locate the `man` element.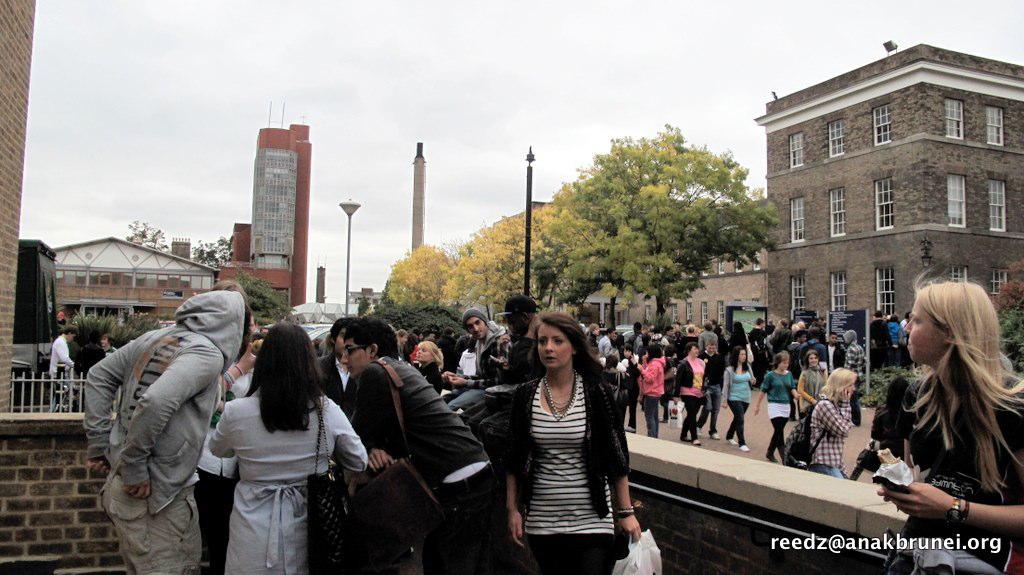
Element bbox: 597:327:620:359.
